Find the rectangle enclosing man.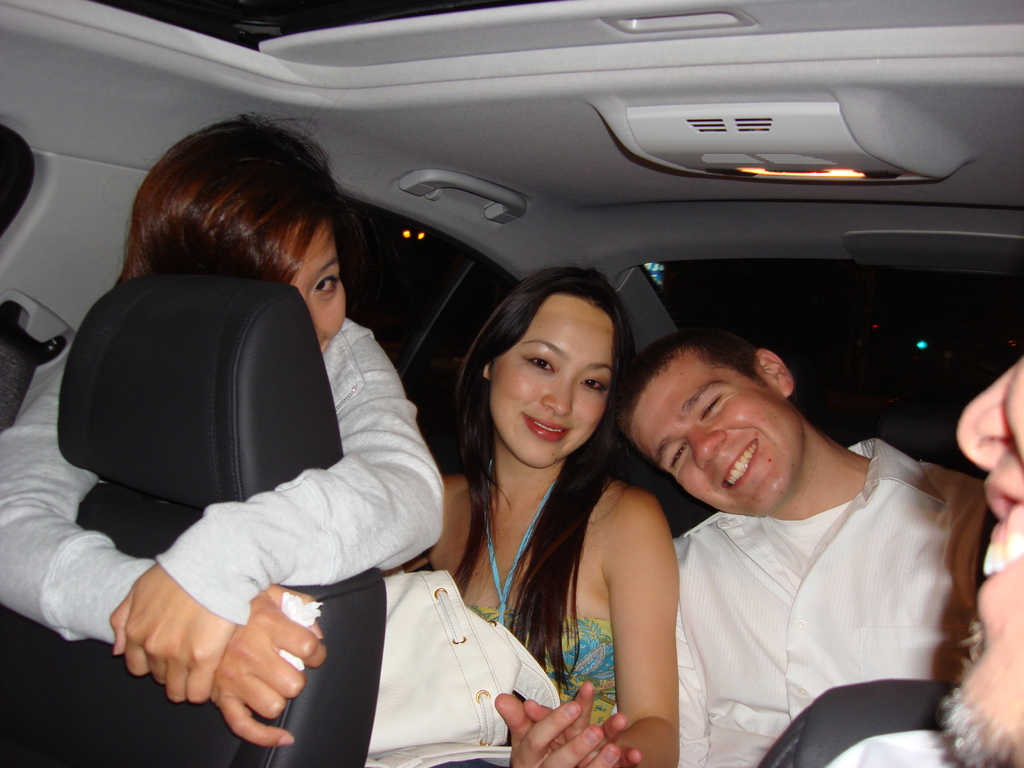
605,301,979,765.
